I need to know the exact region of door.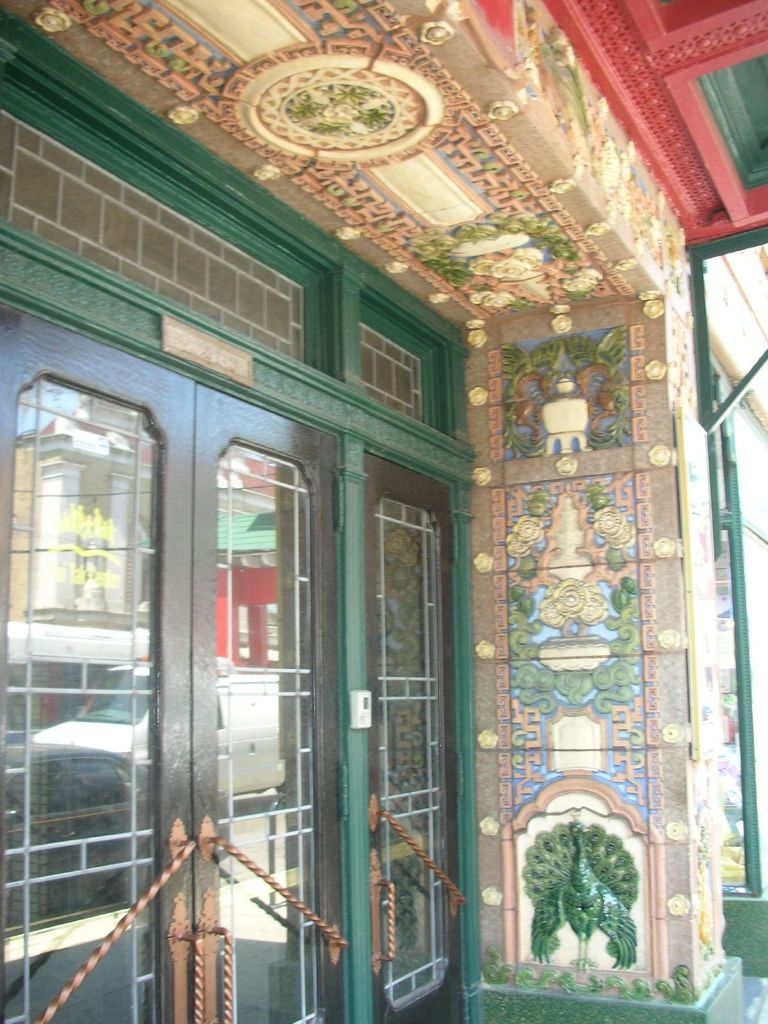
Region: <region>199, 330, 463, 987</region>.
